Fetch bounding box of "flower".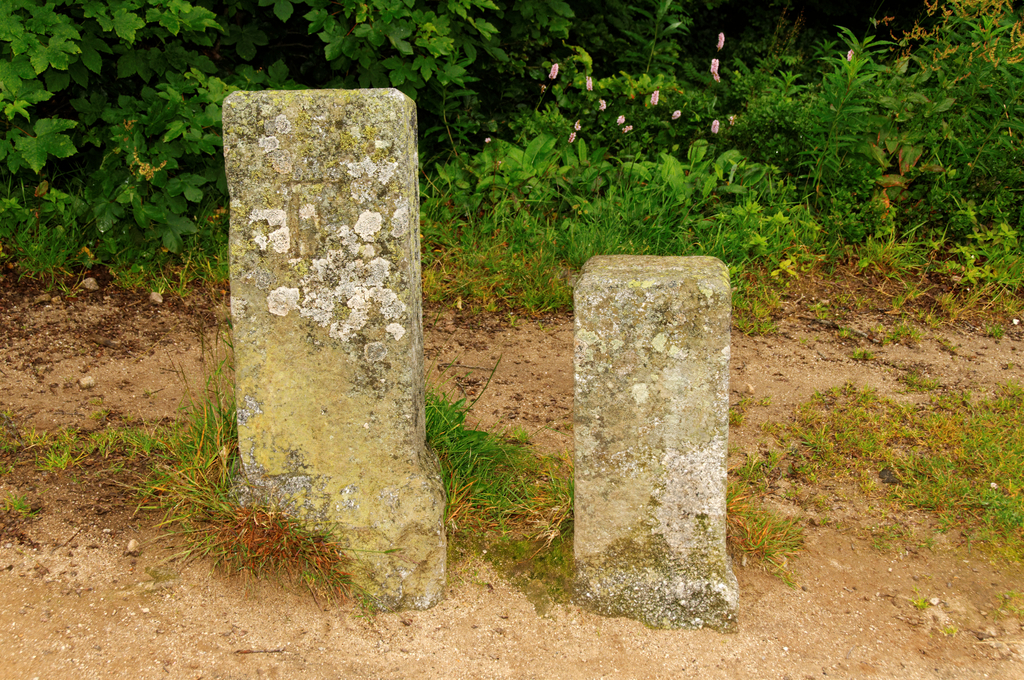
Bbox: x1=717 y1=31 x2=724 y2=50.
